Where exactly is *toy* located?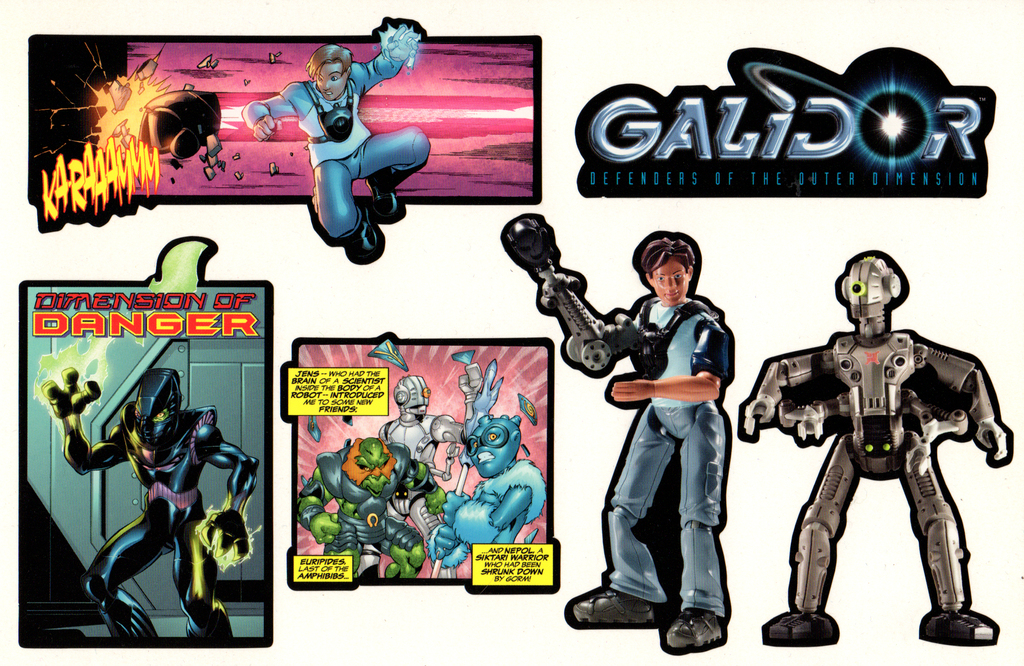
Its bounding box is left=518, top=394, right=540, bottom=428.
